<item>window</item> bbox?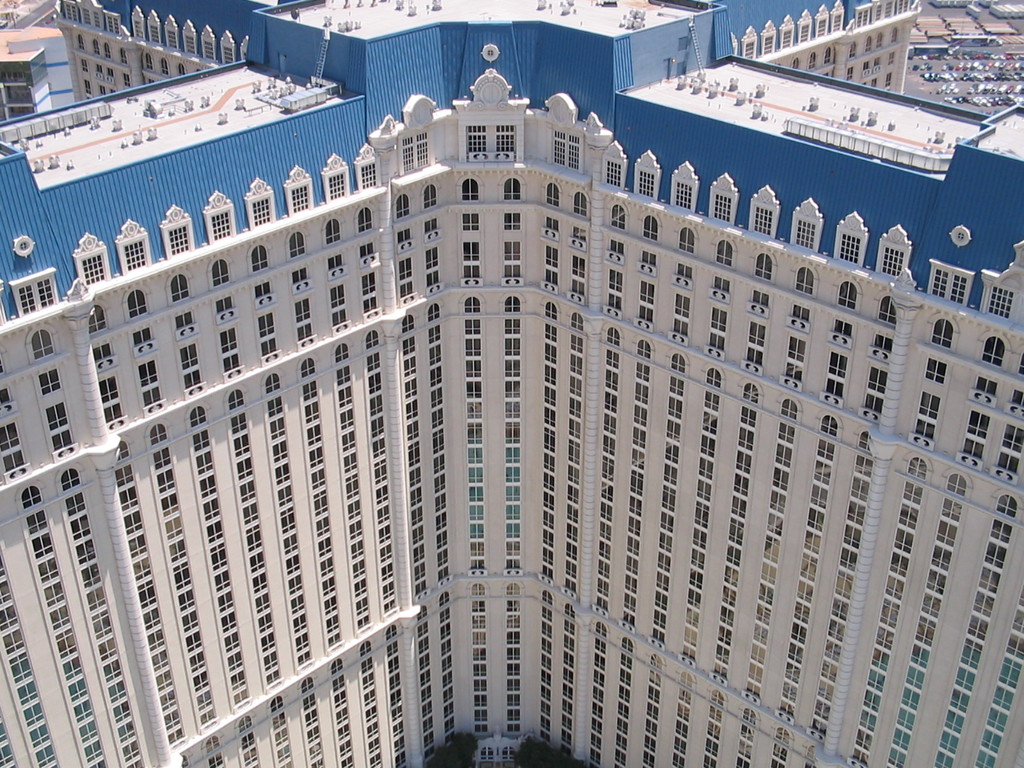
bbox=(430, 382, 442, 407)
